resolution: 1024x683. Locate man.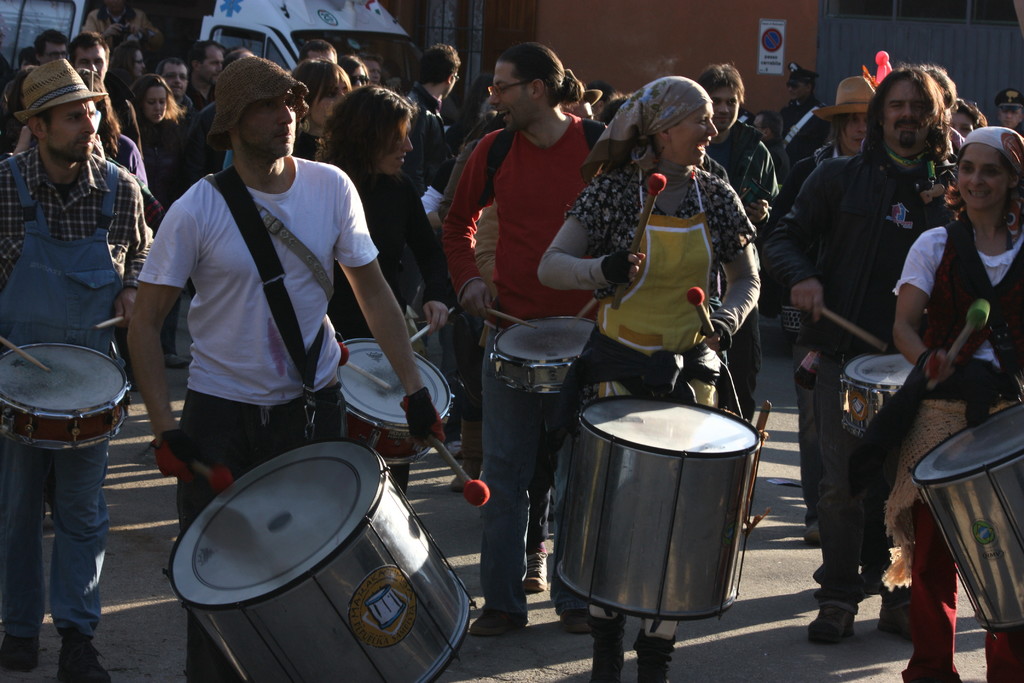
<box>287,60,355,162</box>.
